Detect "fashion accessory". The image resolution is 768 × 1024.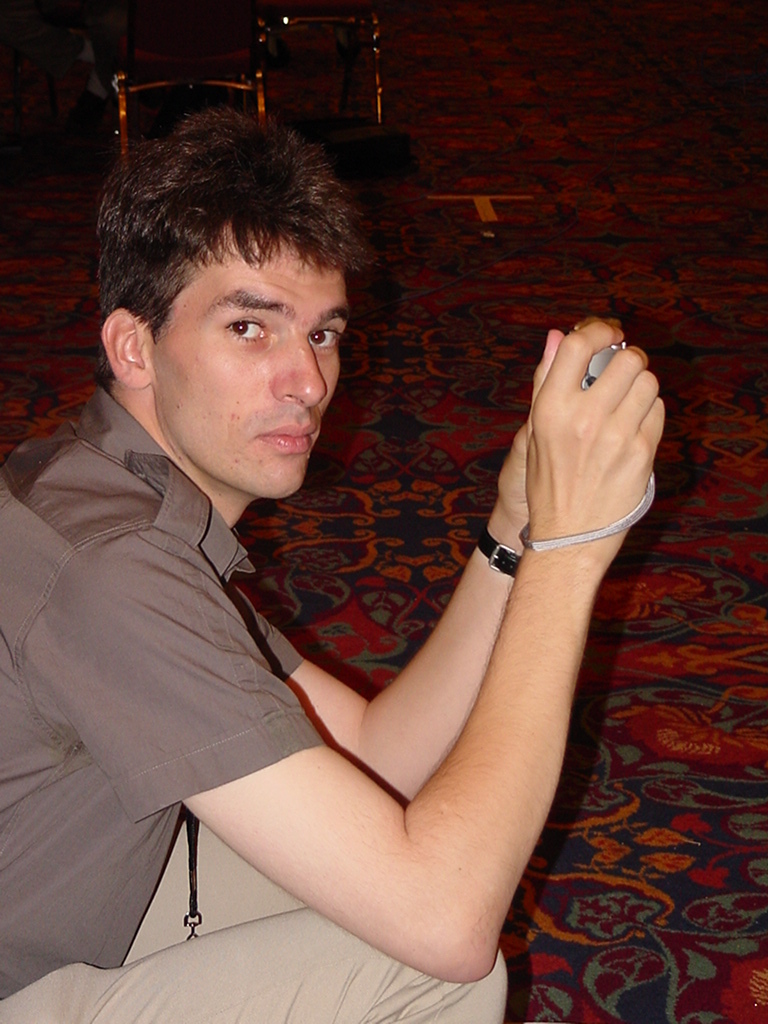
(472,525,521,579).
